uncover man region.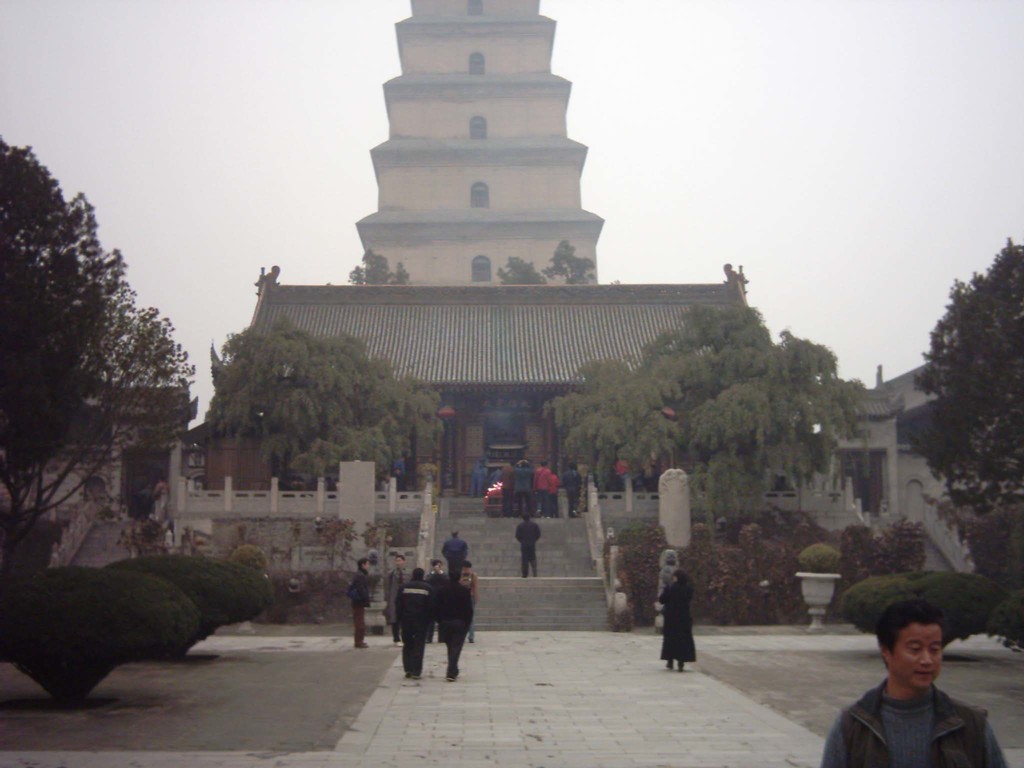
Uncovered: <box>514,511,541,574</box>.
